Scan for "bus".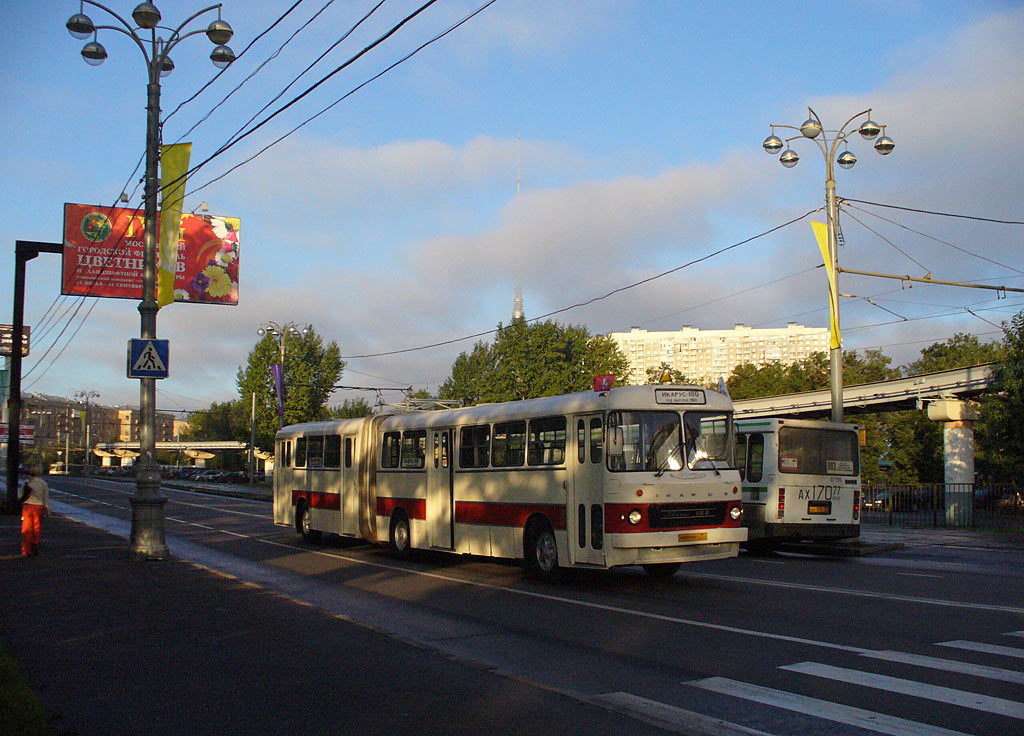
Scan result: bbox(519, 415, 867, 544).
